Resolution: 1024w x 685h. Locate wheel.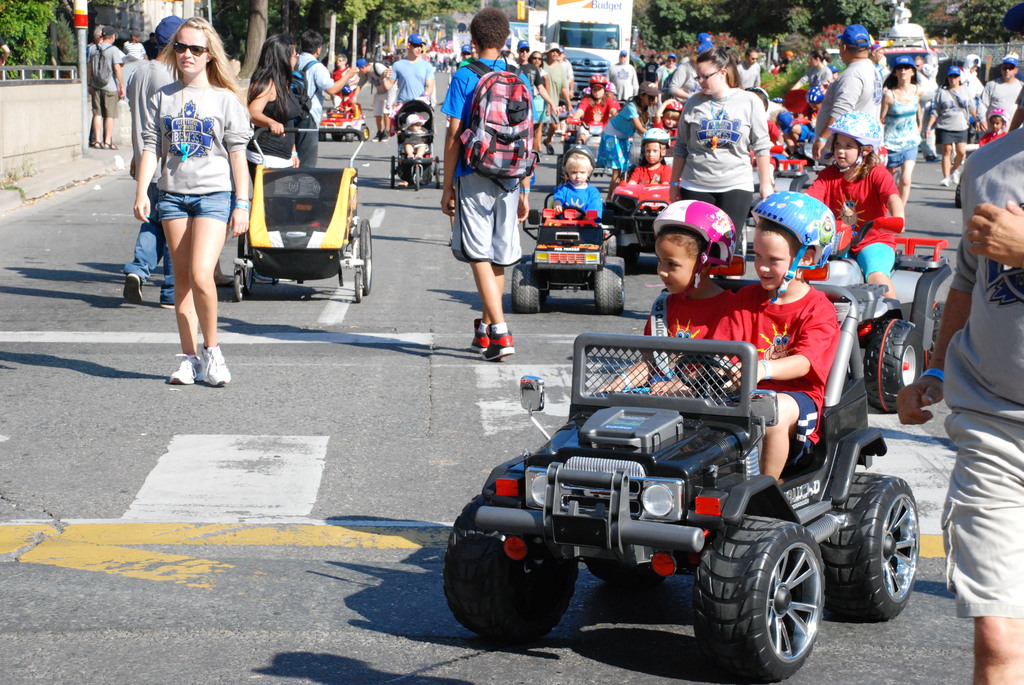
[331,132,342,140].
